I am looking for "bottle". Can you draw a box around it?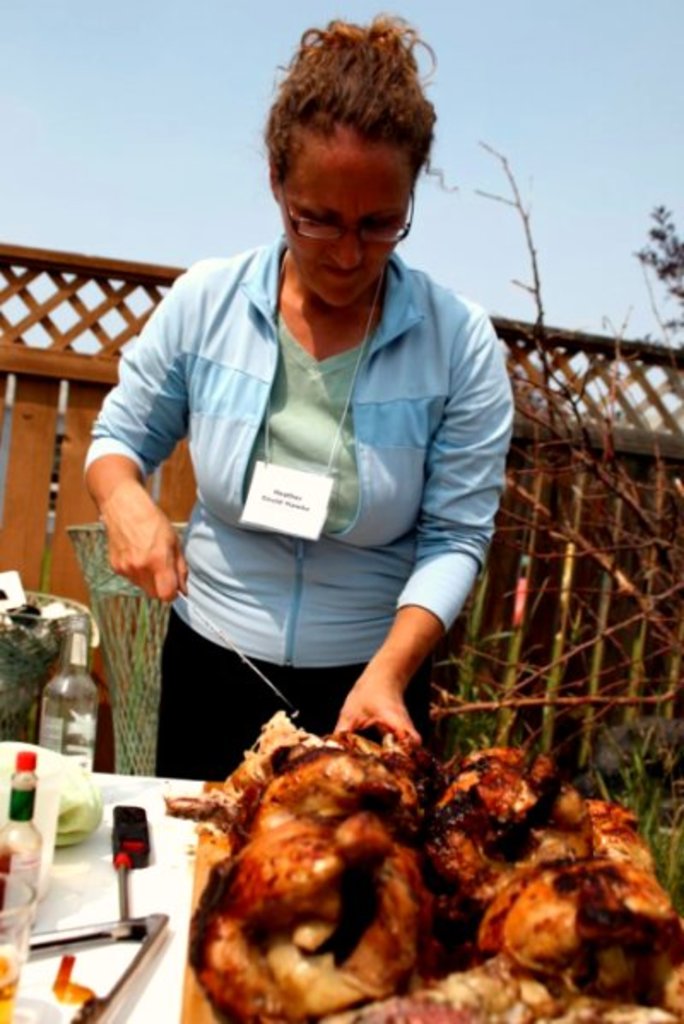
Sure, the bounding box is (2, 757, 50, 918).
